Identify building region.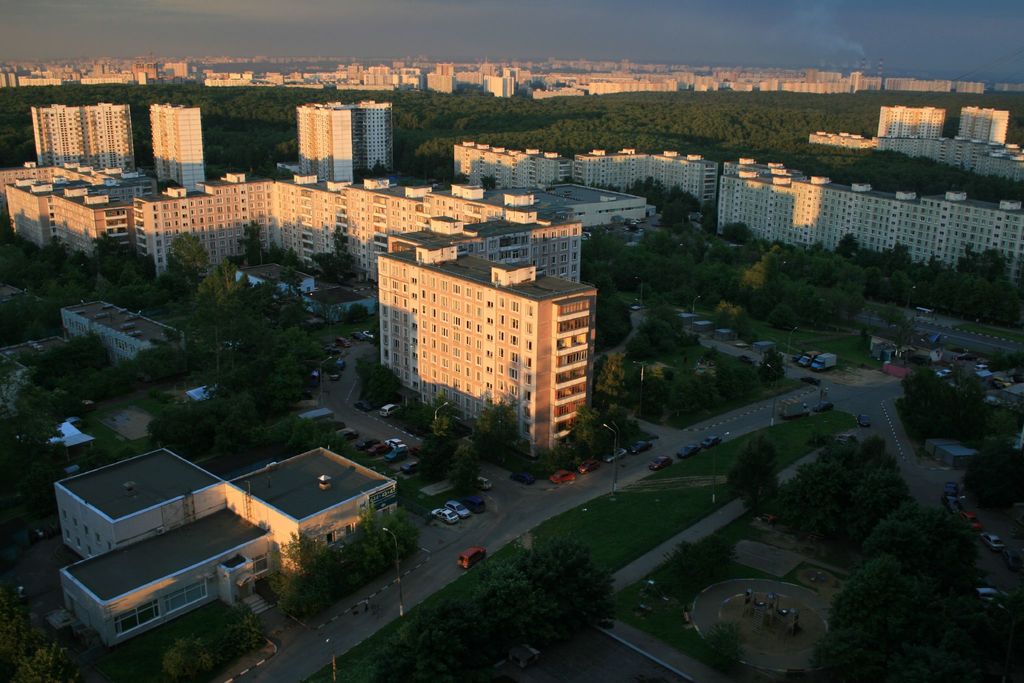
Region: rect(58, 448, 398, 654).
